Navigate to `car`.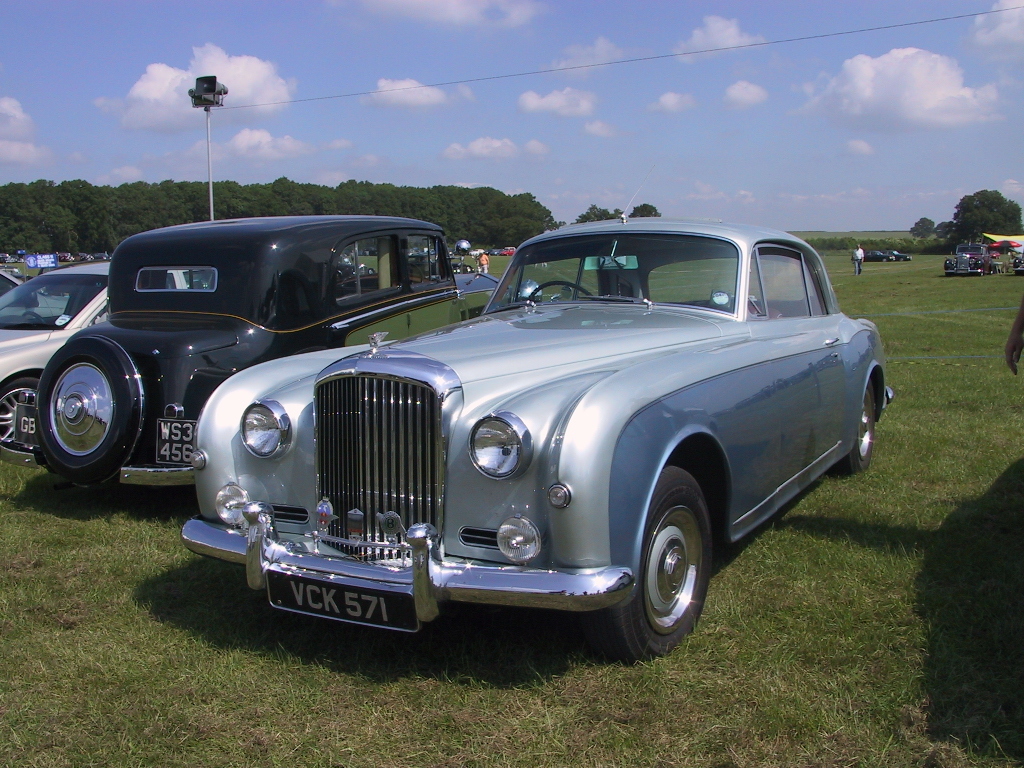
Navigation target: x1=230 y1=200 x2=867 y2=655.
